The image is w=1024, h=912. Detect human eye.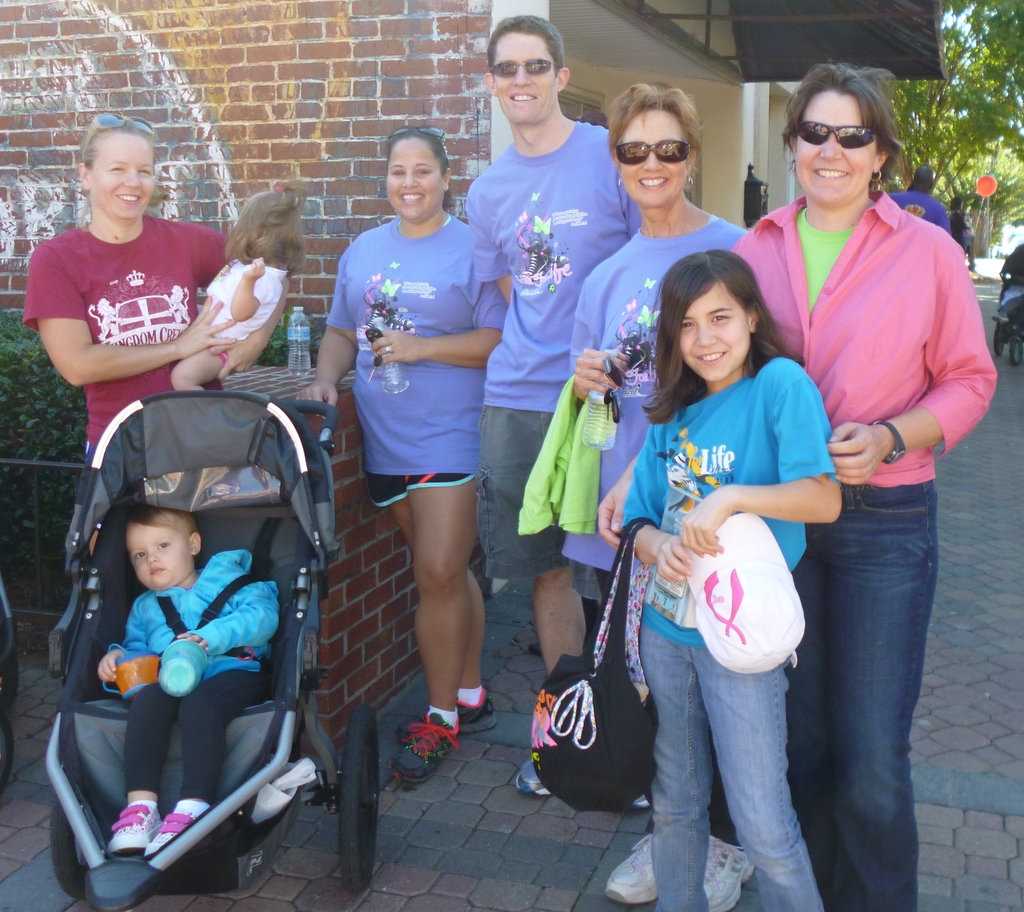
Detection: bbox=[710, 304, 732, 329].
